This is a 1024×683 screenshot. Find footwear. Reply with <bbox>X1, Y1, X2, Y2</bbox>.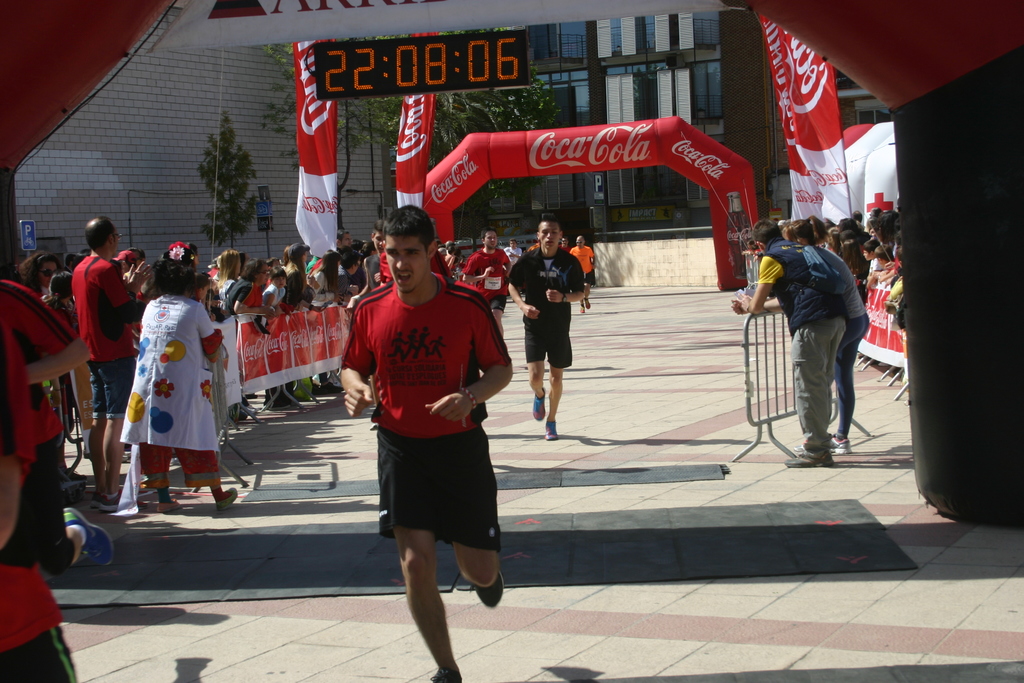
<bbox>783, 452, 833, 465</bbox>.
